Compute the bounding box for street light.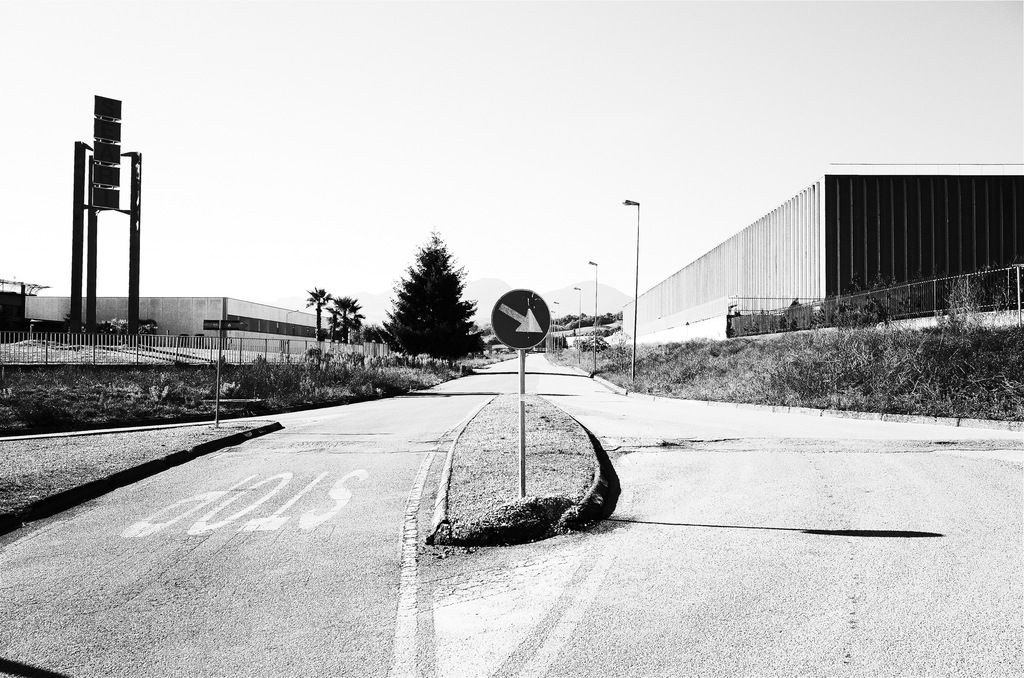
box=[571, 286, 583, 364].
